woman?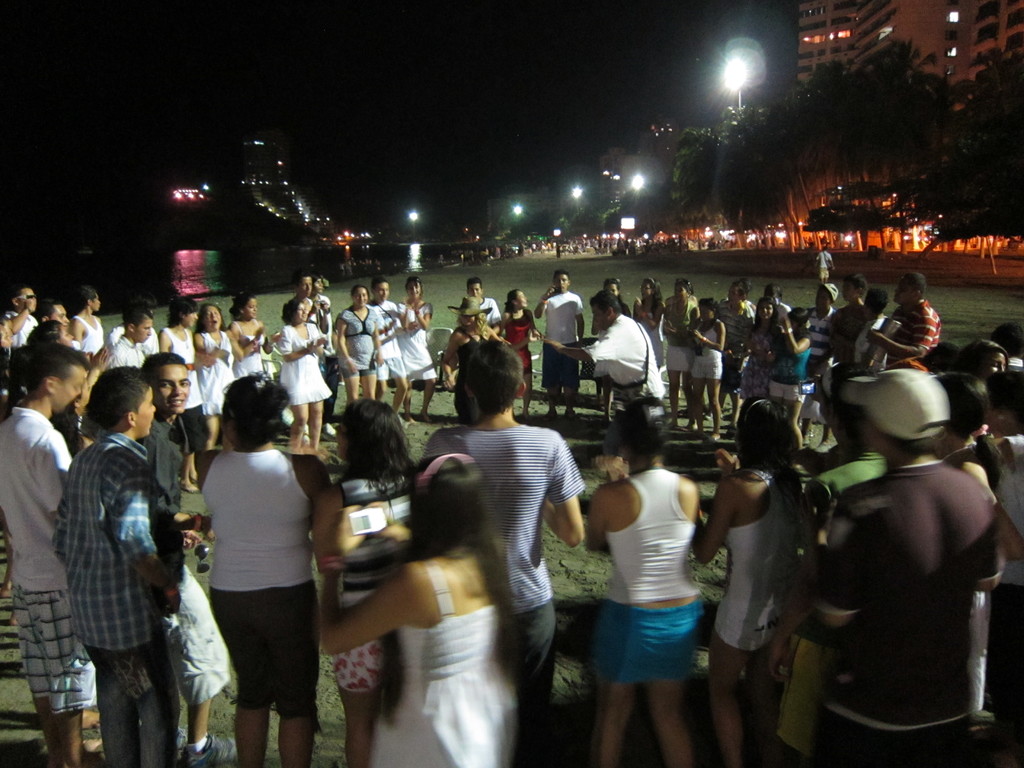
335:286:383:407
